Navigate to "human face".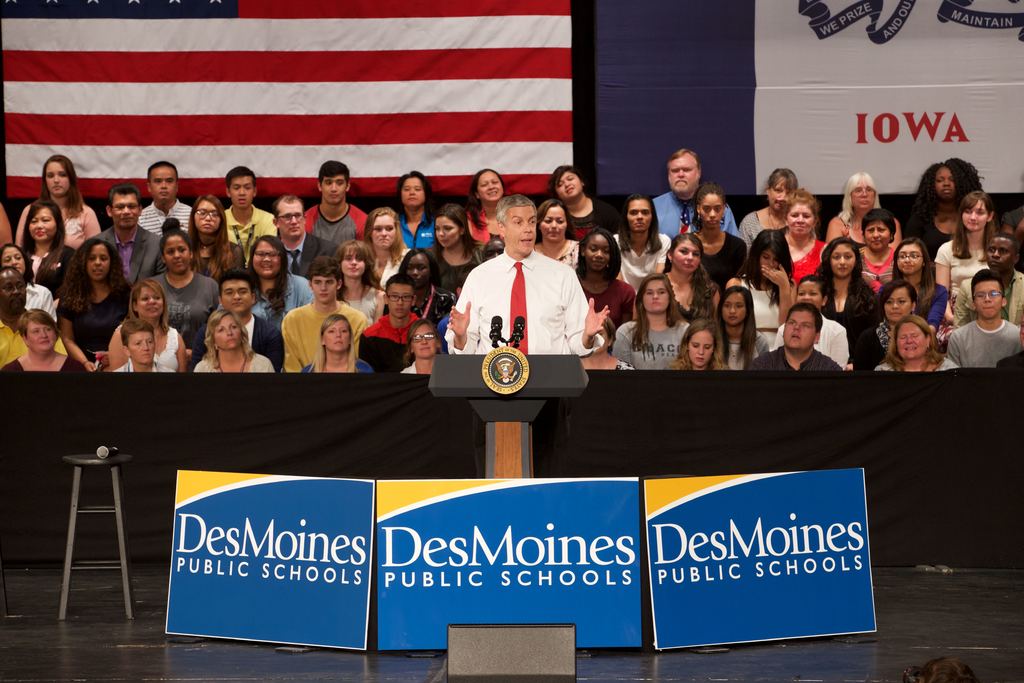
Navigation target: (x1=44, y1=160, x2=70, y2=195).
